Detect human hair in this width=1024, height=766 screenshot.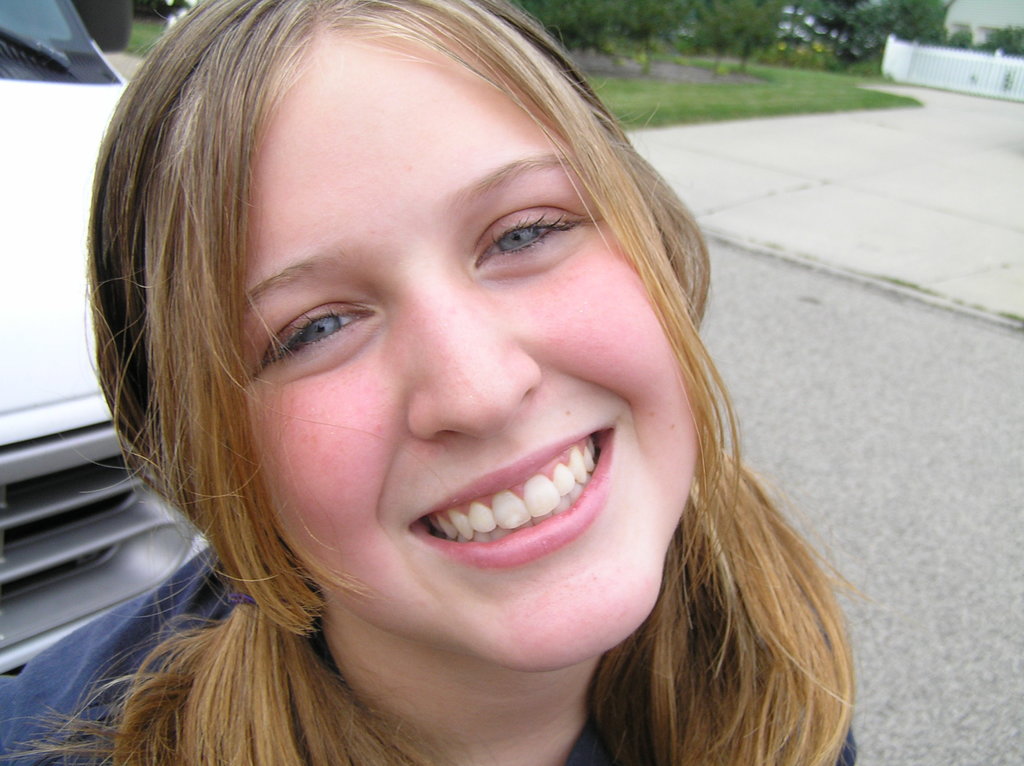
Detection: <box>81,0,829,765</box>.
